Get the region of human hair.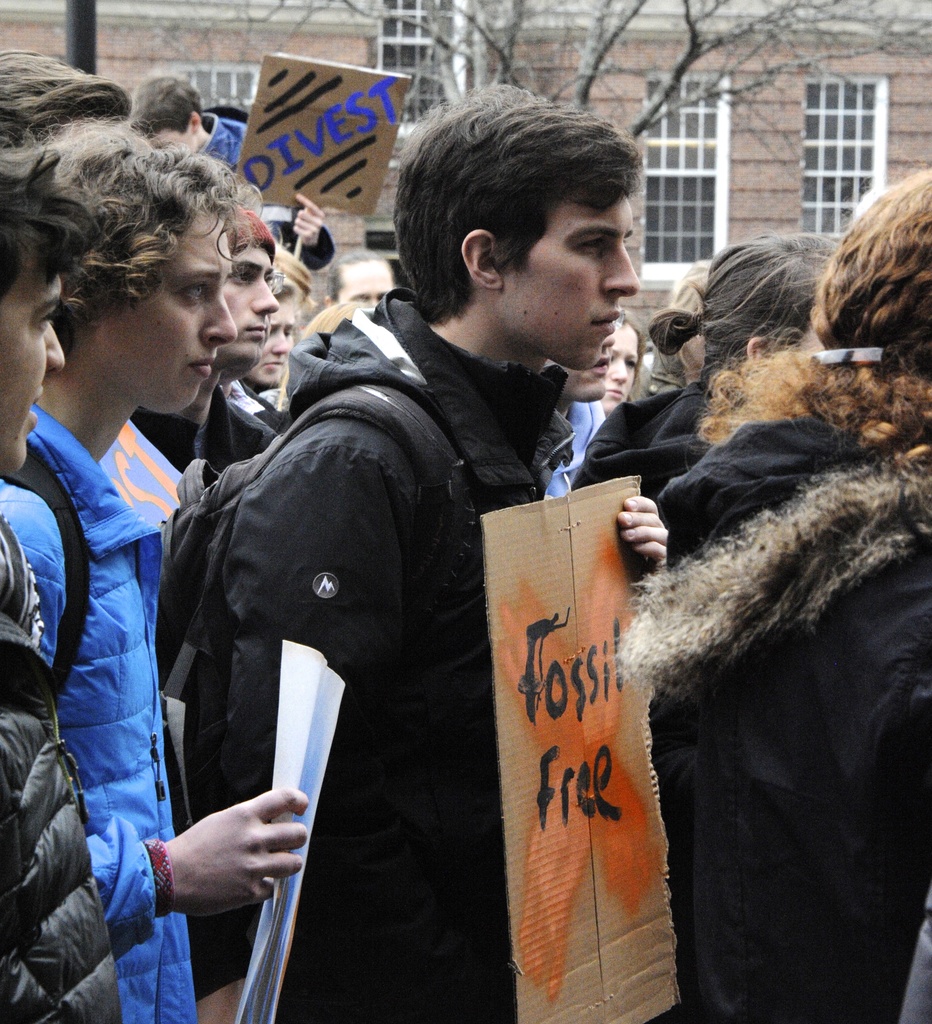
region(386, 78, 654, 317).
